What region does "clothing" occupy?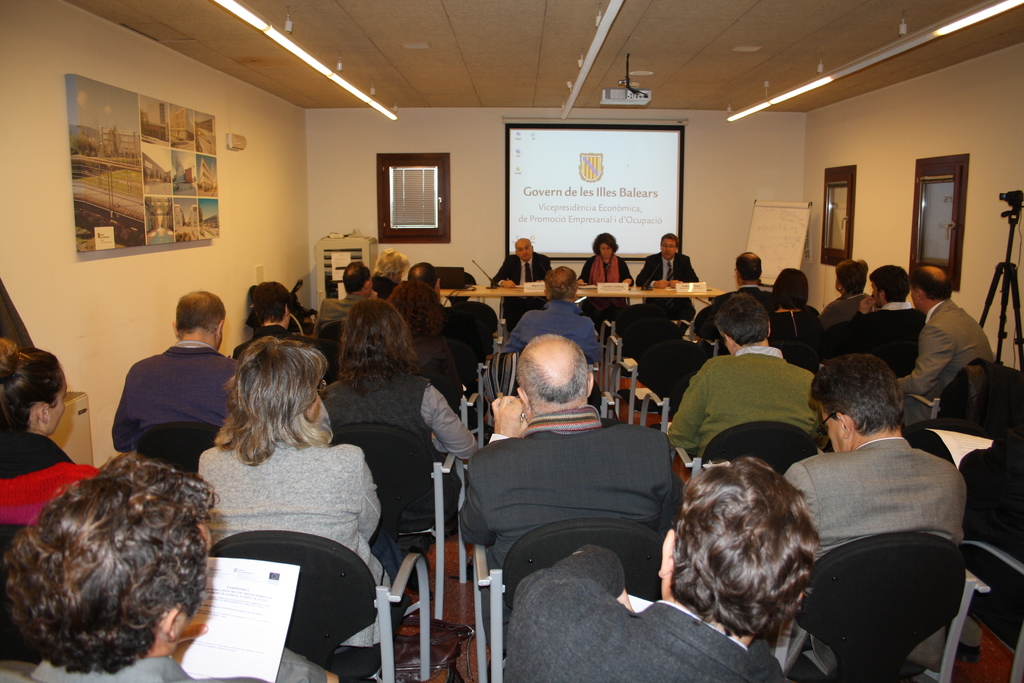
box(104, 315, 227, 480).
